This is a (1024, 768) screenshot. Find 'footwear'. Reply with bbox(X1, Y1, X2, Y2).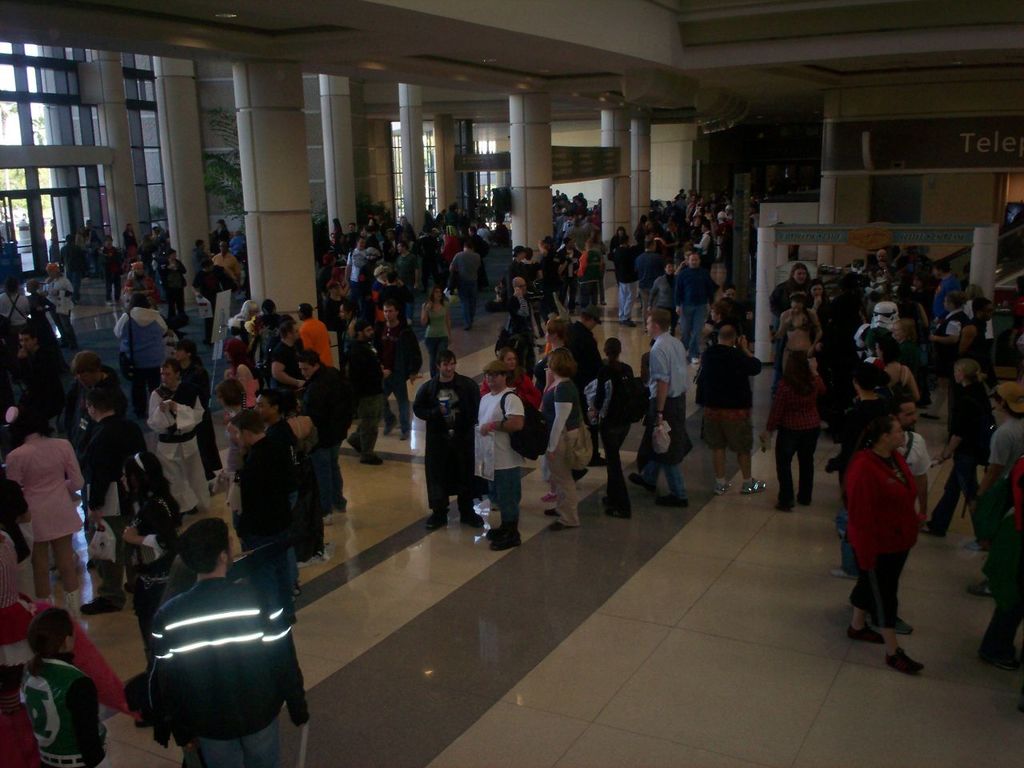
bbox(589, 452, 608, 466).
